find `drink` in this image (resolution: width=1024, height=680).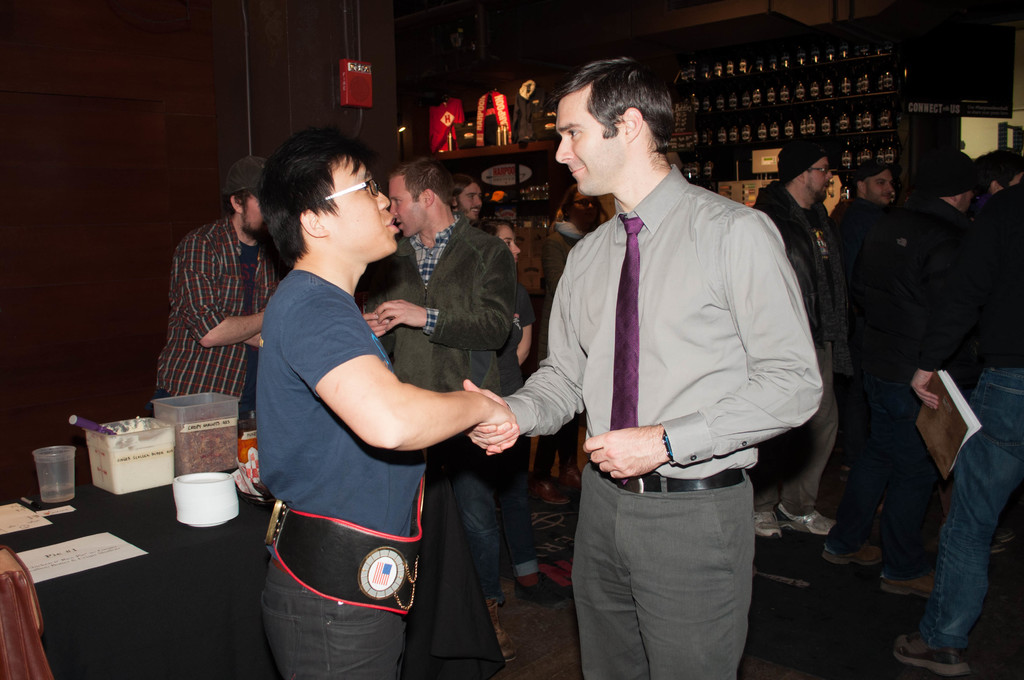
bbox=[38, 482, 76, 501].
